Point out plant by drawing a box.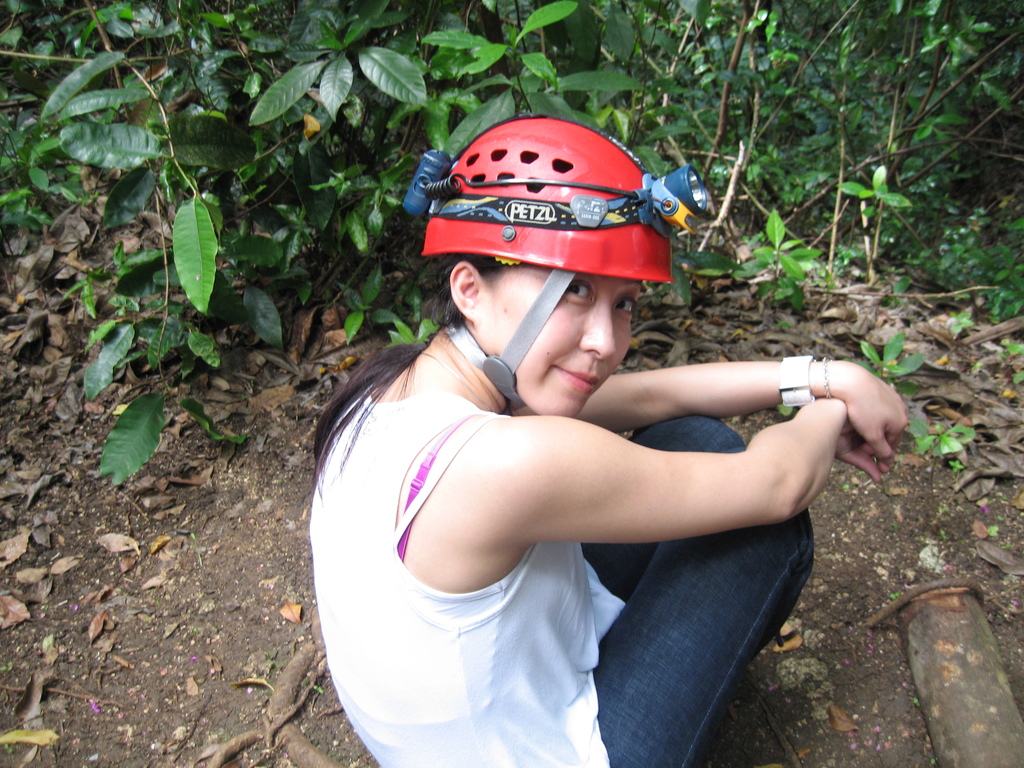
[948, 308, 972, 337].
